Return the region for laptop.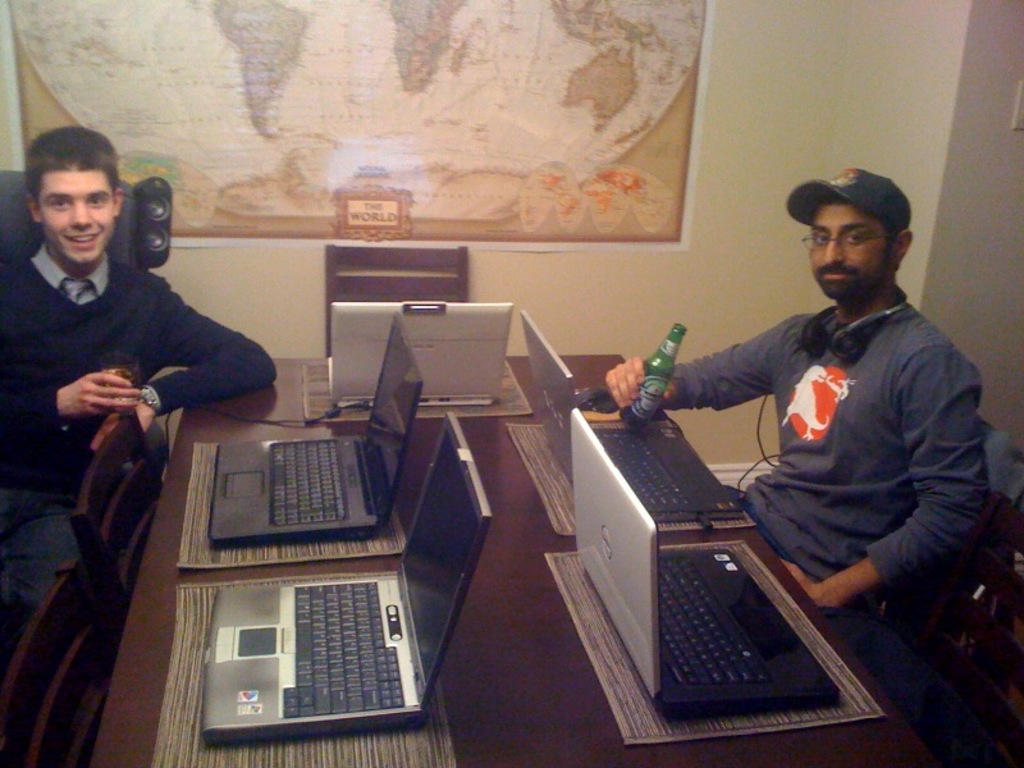
(x1=210, y1=411, x2=490, y2=744).
